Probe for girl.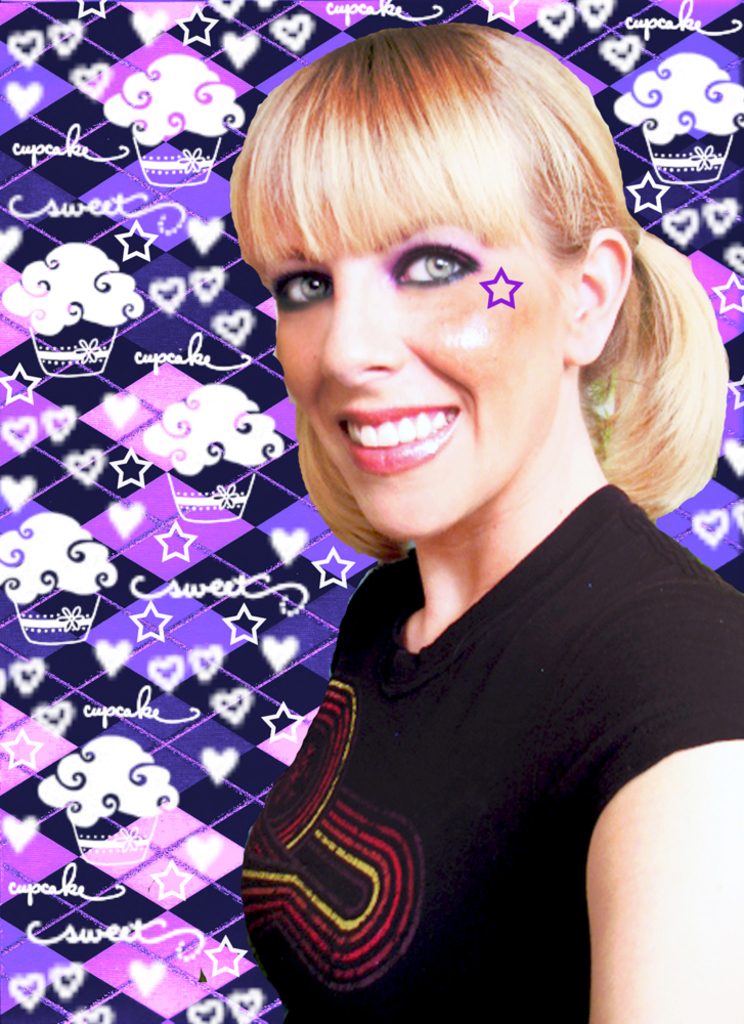
Probe result: 232, 24, 743, 1023.
